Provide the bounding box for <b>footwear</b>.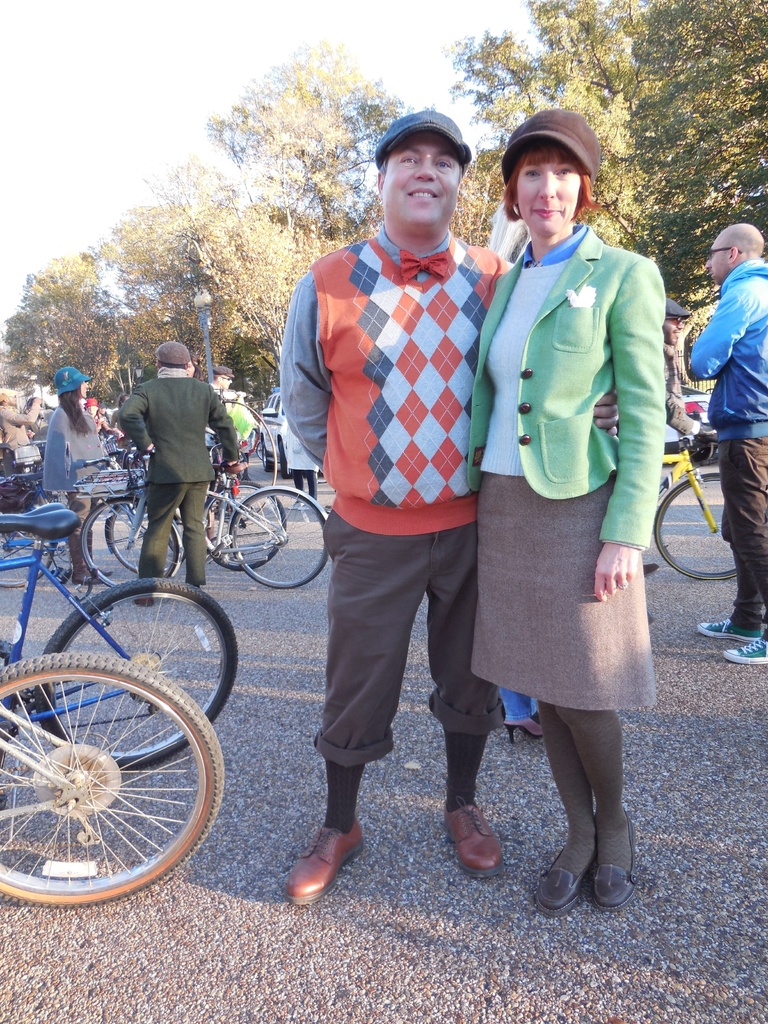
[204, 524, 218, 540].
